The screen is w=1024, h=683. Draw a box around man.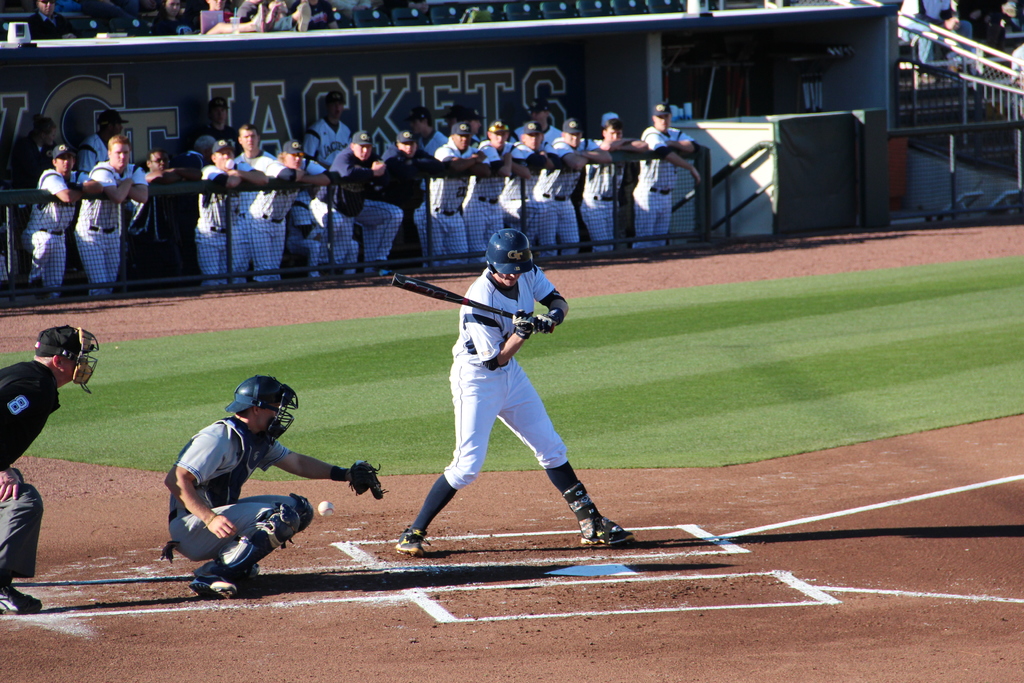
BBox(257, 134, 339, 285).
